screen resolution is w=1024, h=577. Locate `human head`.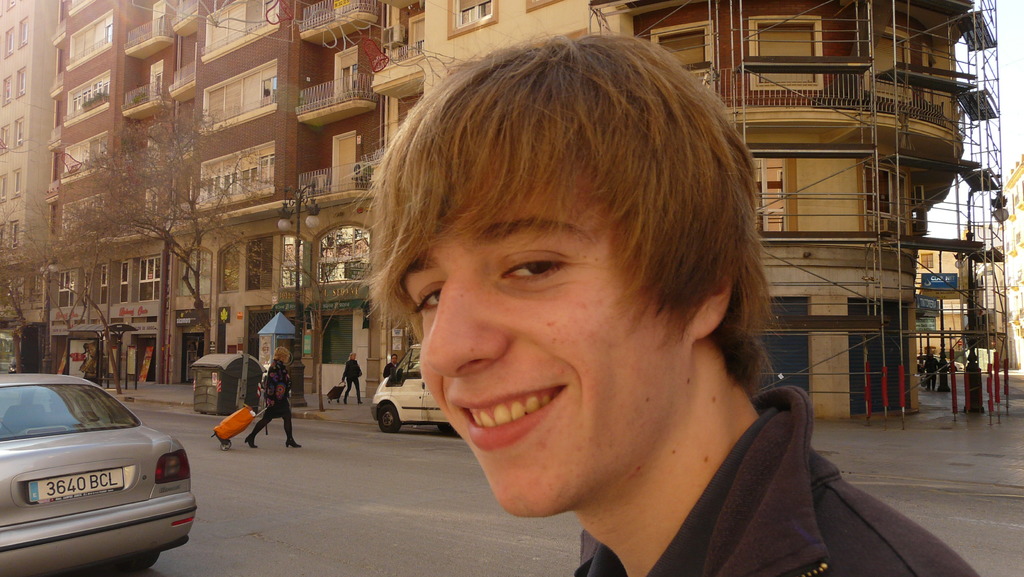
box=[346, 0, 784, 491].
